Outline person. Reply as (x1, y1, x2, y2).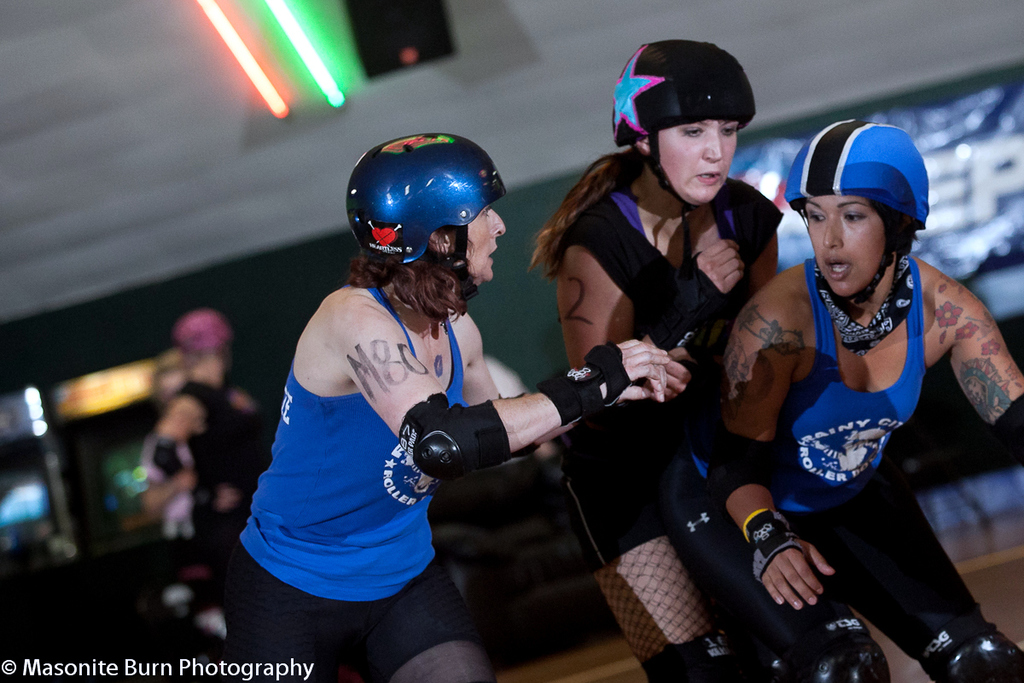
(718, 125, 995, 682).
